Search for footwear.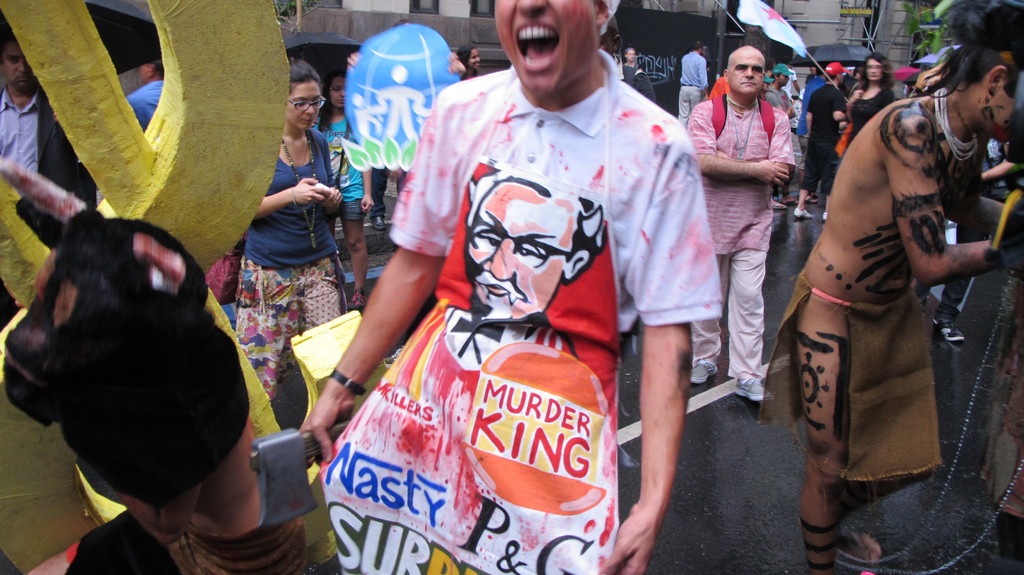
Found at {"x1": 820, "y1": 209, "x2": 829, "y2": 223}.
